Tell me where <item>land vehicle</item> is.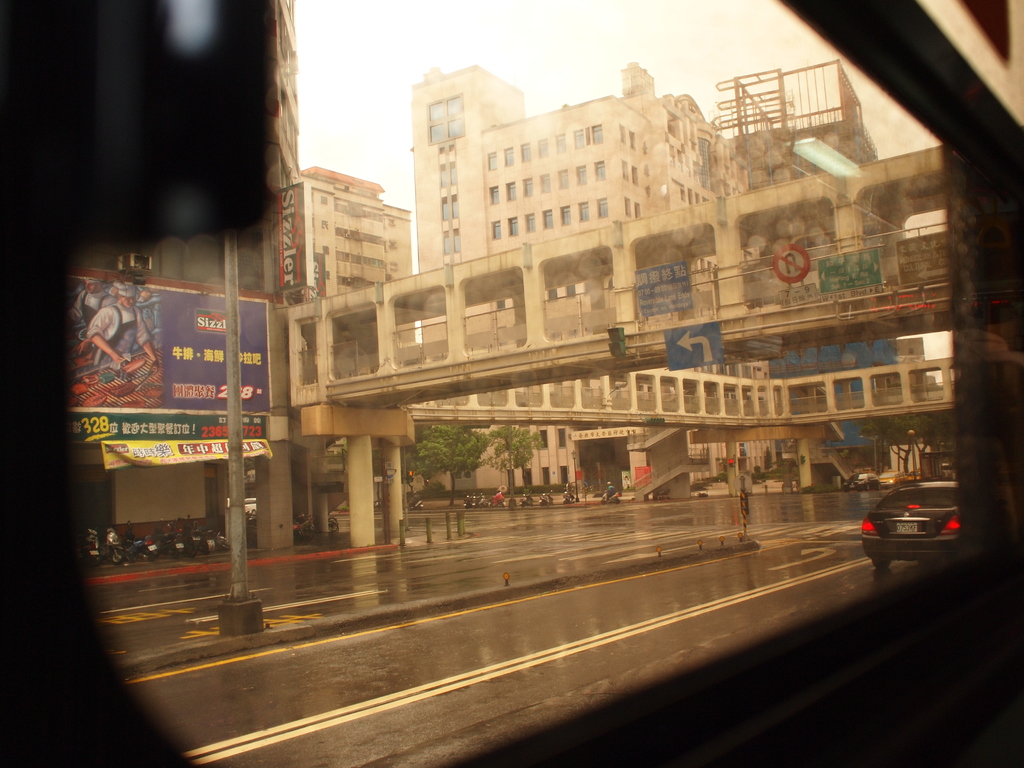
<item>land vehicle</item> is at <box>161,523,184,552</box>.
